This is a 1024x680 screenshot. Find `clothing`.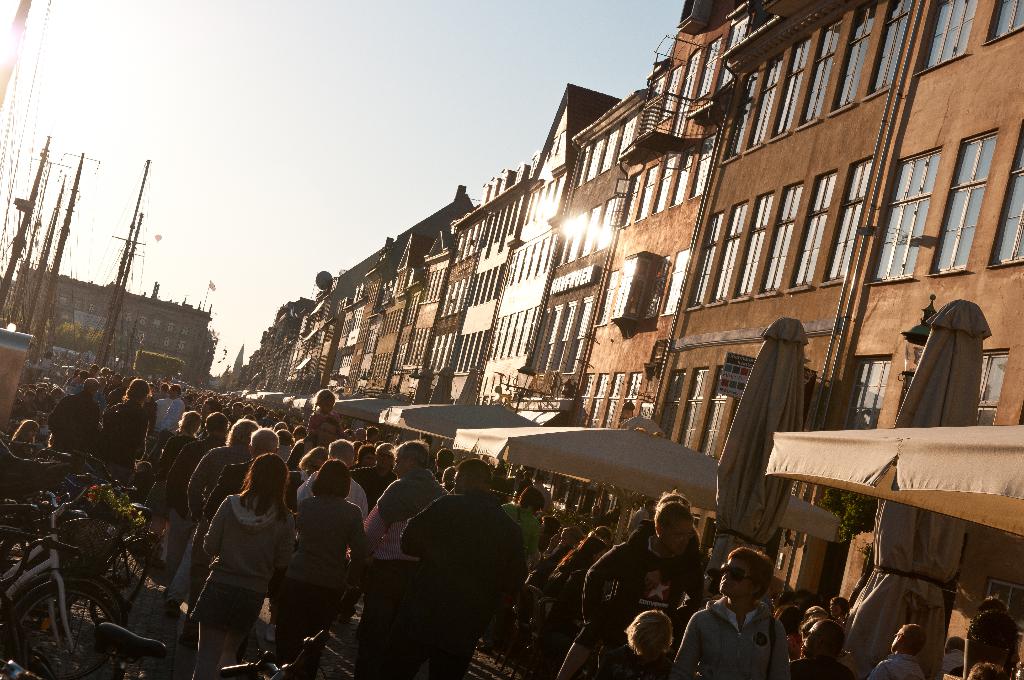
Bounding box: [581,528,714,675].
